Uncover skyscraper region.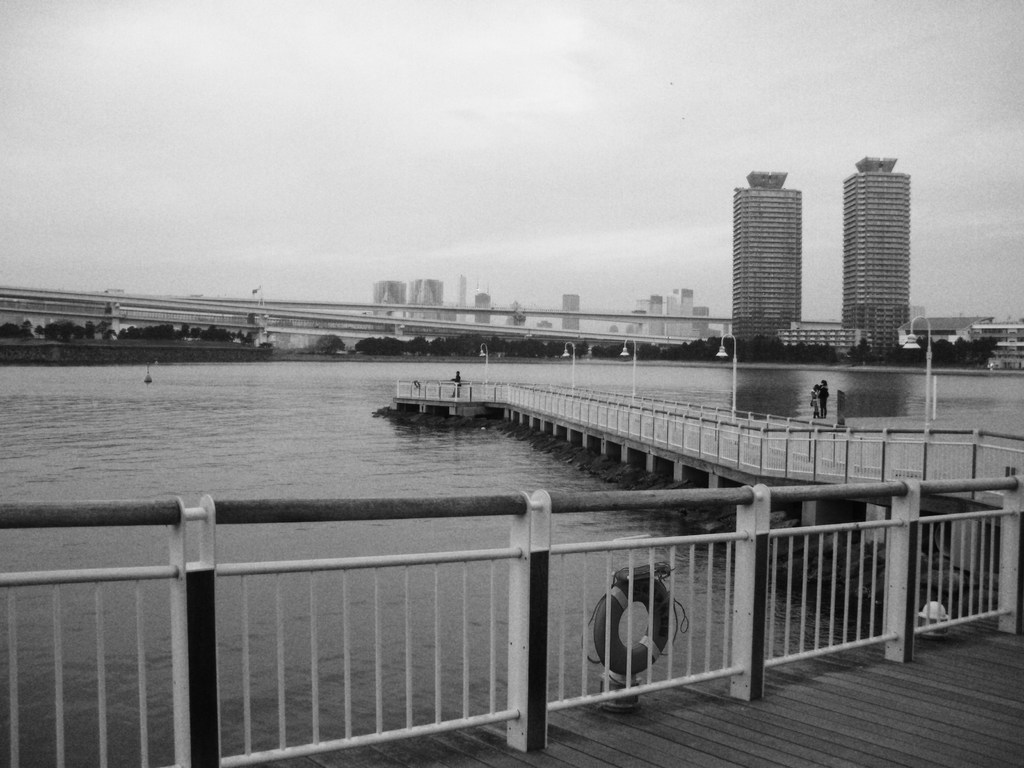
Uncovered: bbox(724, 166, 808, 340).
